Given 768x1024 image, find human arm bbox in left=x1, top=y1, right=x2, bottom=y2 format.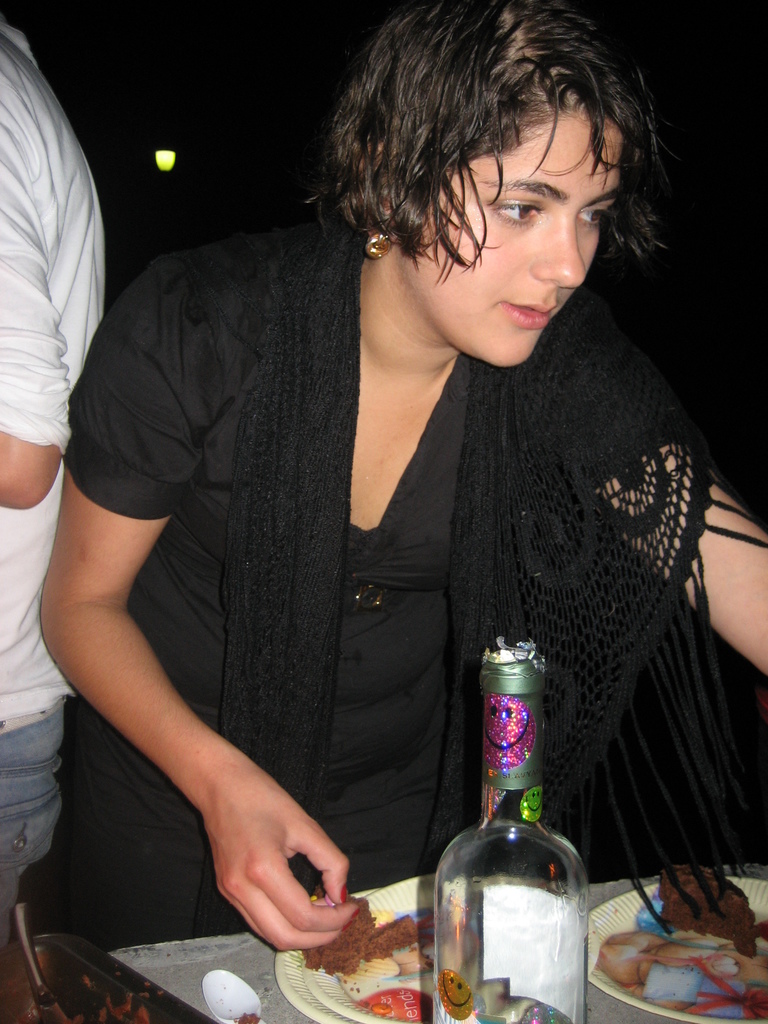
left=0, top=205, right=72, bottom=515.
